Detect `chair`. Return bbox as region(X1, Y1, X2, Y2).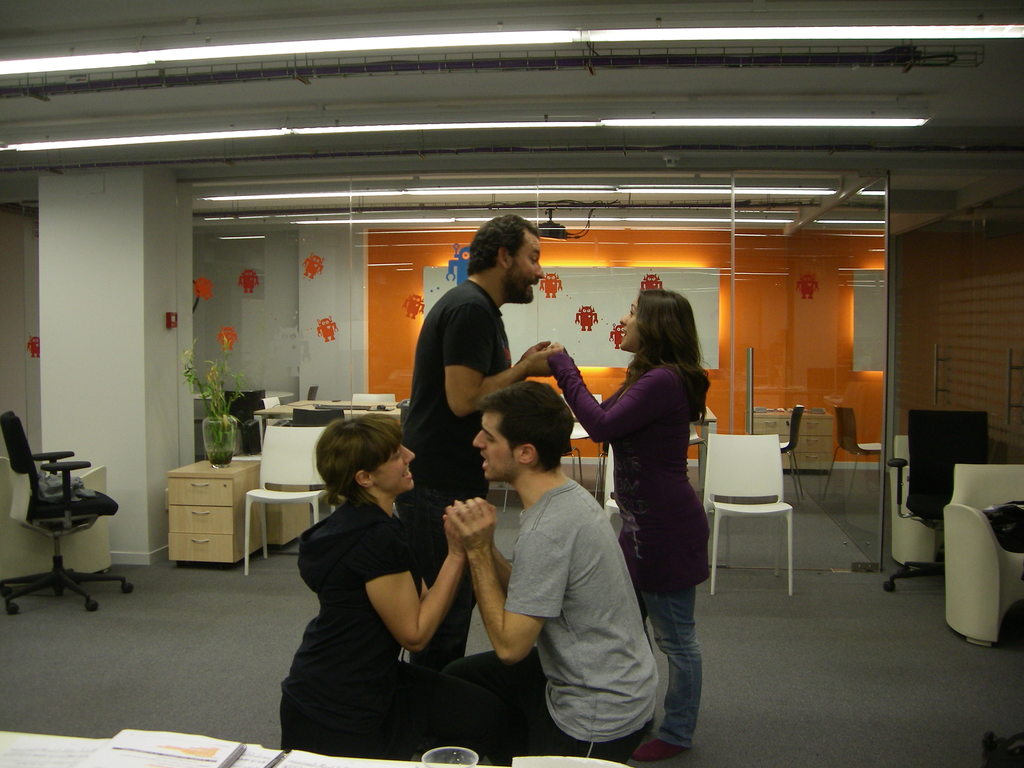
region(889, 408, 989, 589).
